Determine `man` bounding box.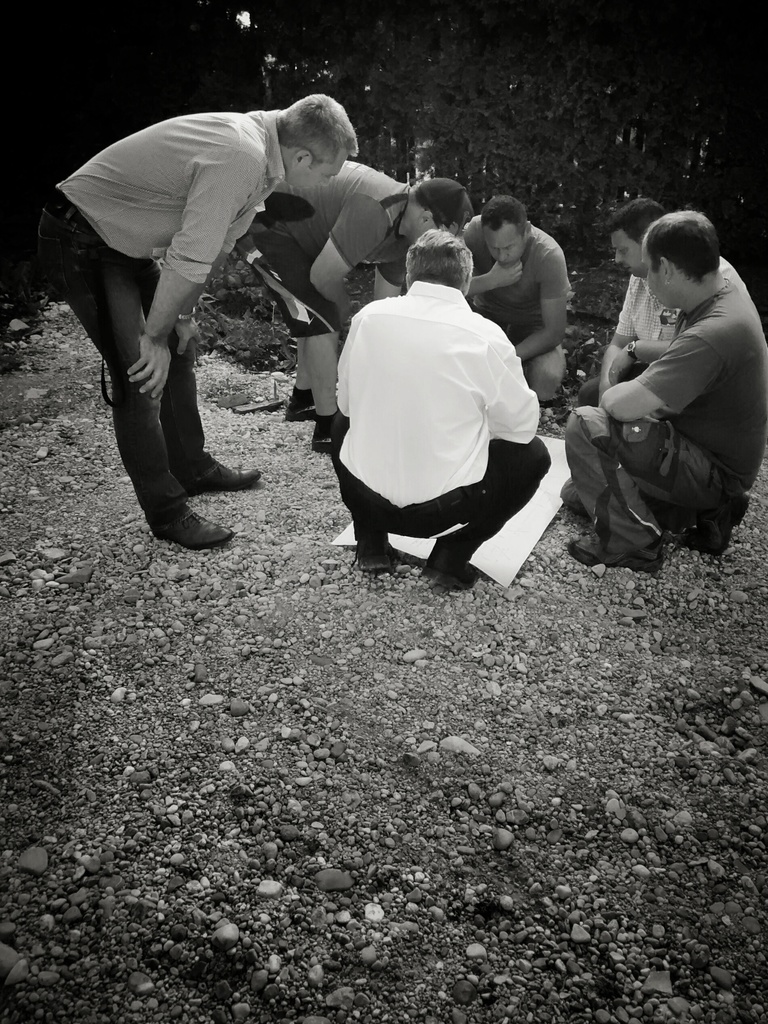
Determined: box=[229, 157, 467, 452].
